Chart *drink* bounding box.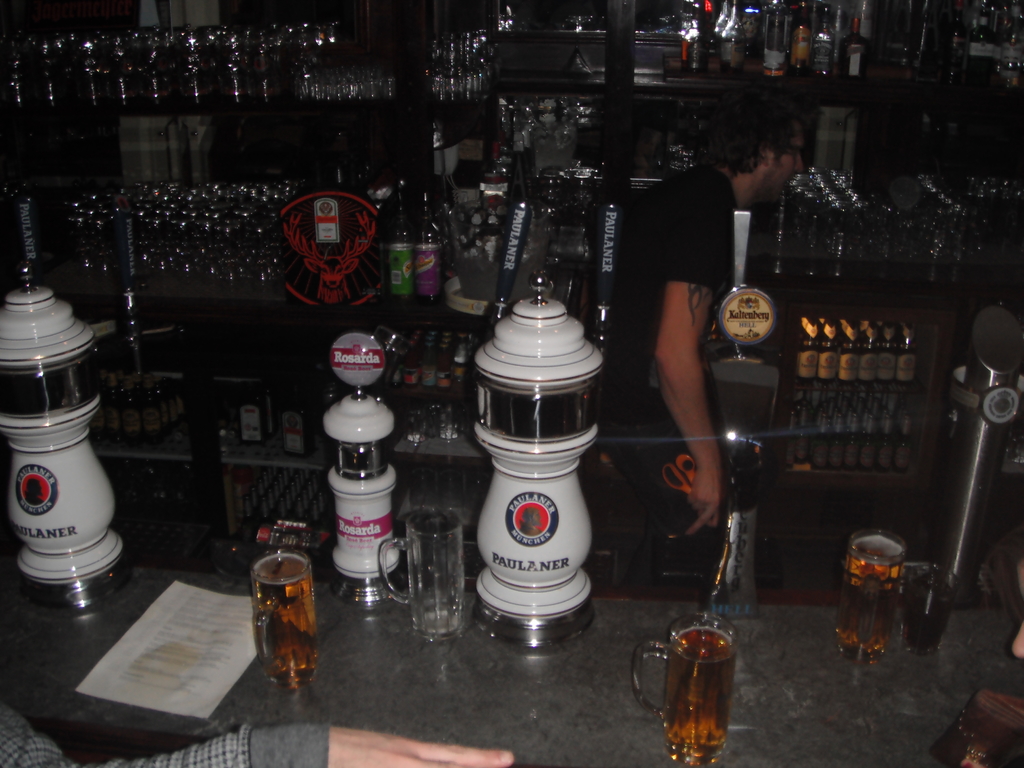
Charted: <region>664, 627, 733, 764</region>.
